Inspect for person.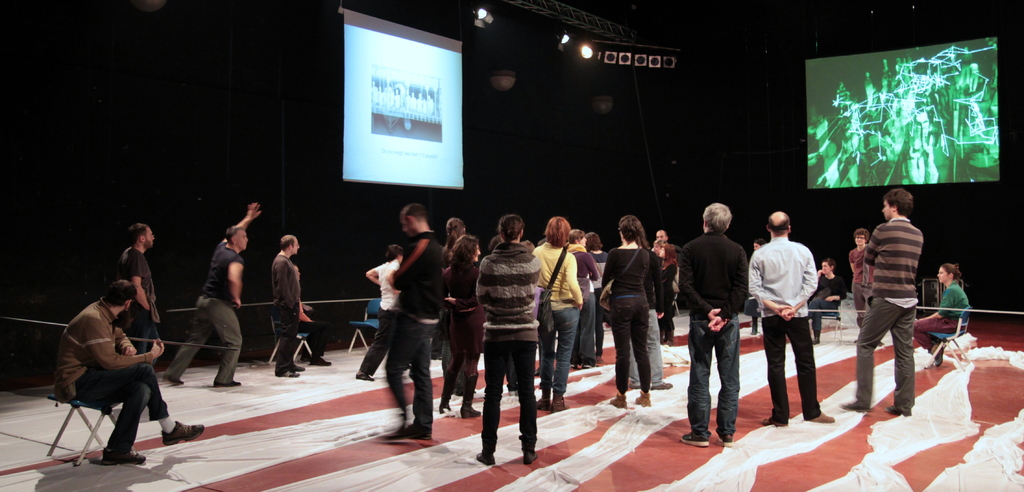
Inspection: [436,216,468,278].
